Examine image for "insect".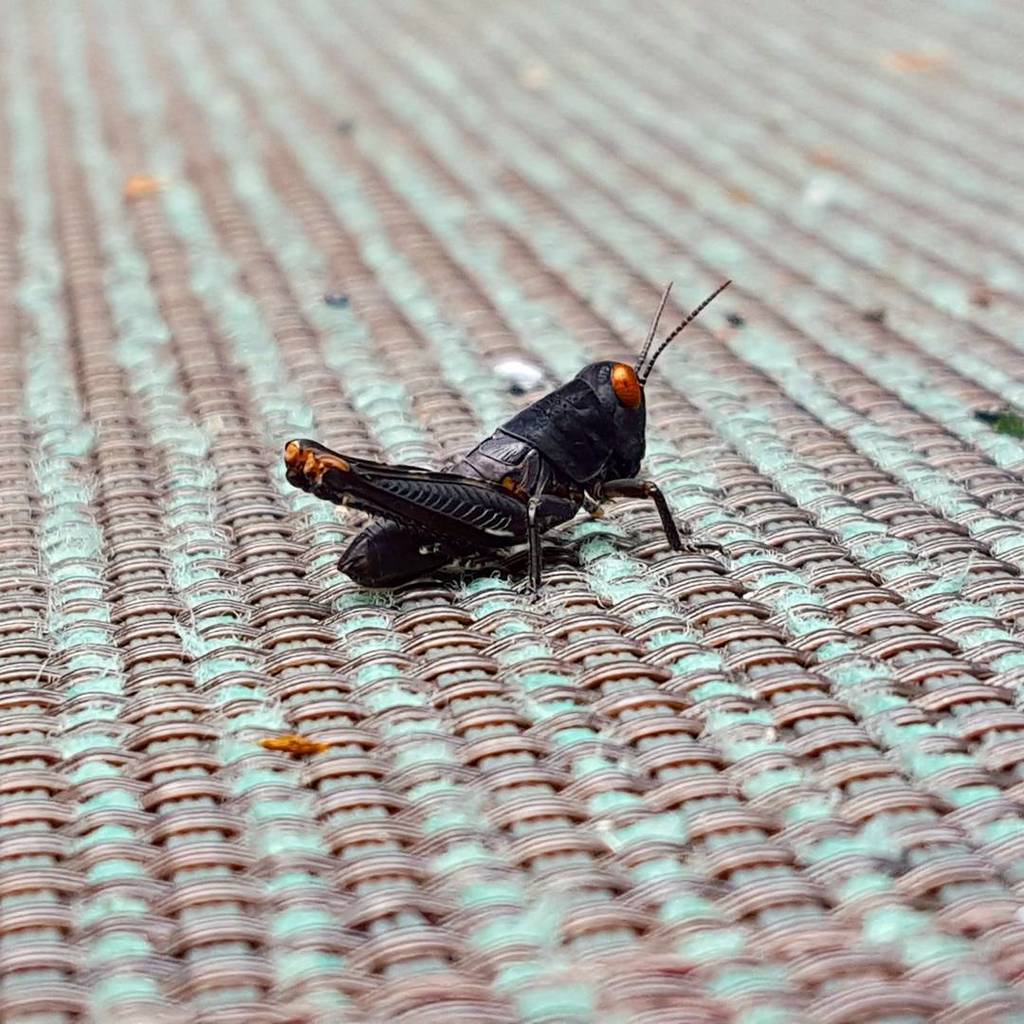
Examination result: bbox=(278, 278, 738, 595).
